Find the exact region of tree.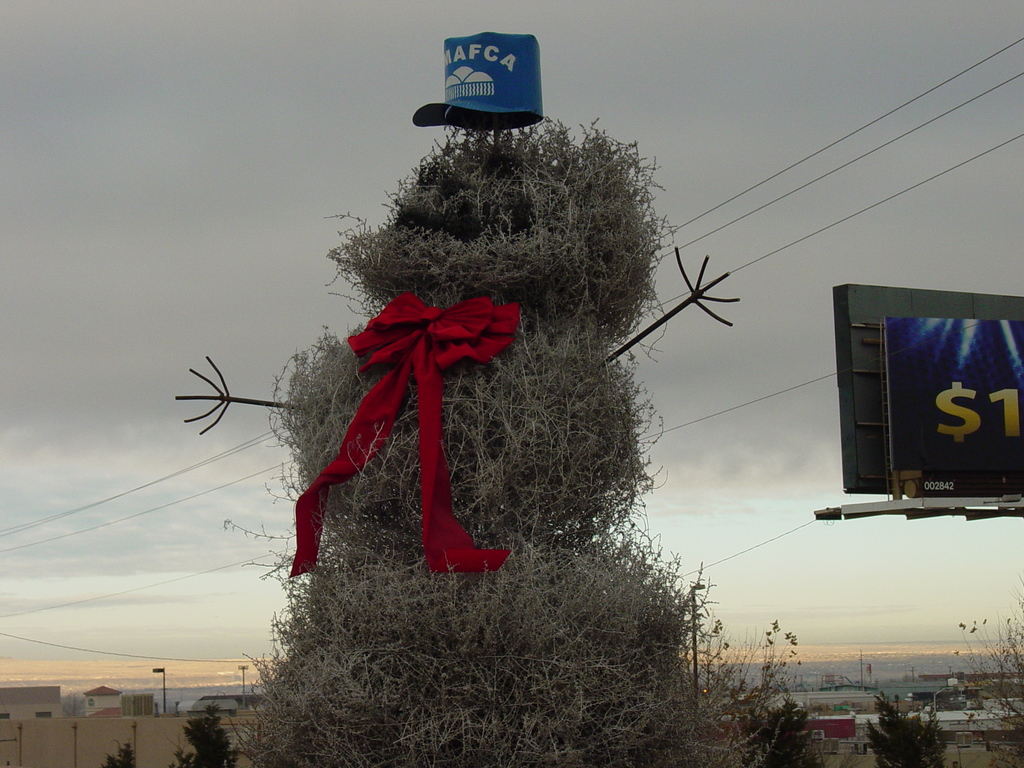
Exact region: {"left": 863, "top": 689, "right": 950, "bottom": 767}.
